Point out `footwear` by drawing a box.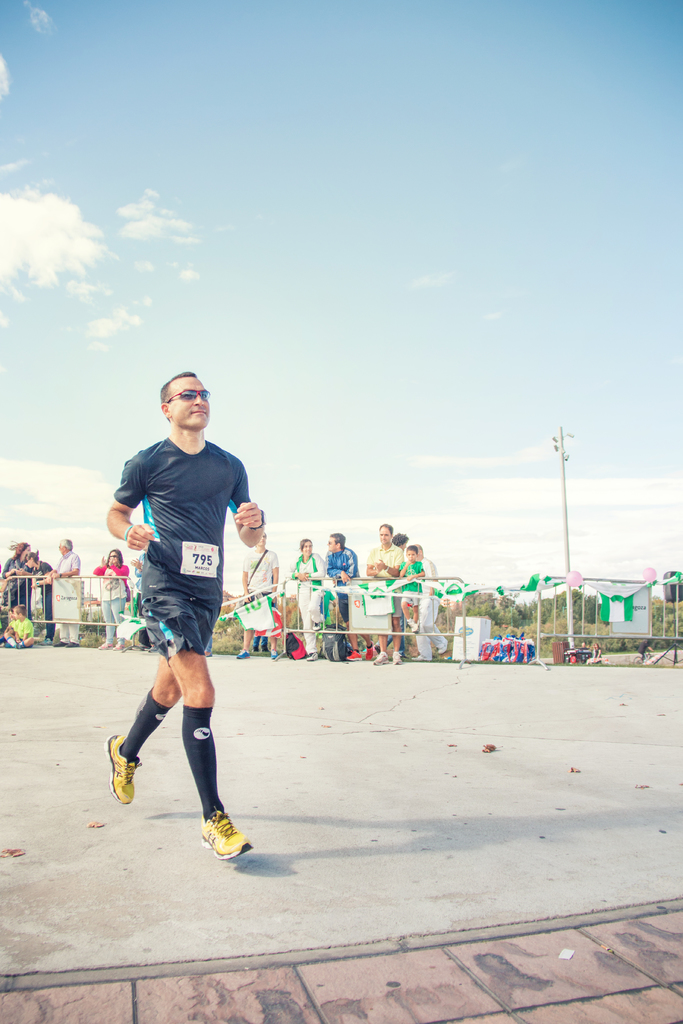
pyautogui.locateOnScreen(364, 643, 373, 662).
